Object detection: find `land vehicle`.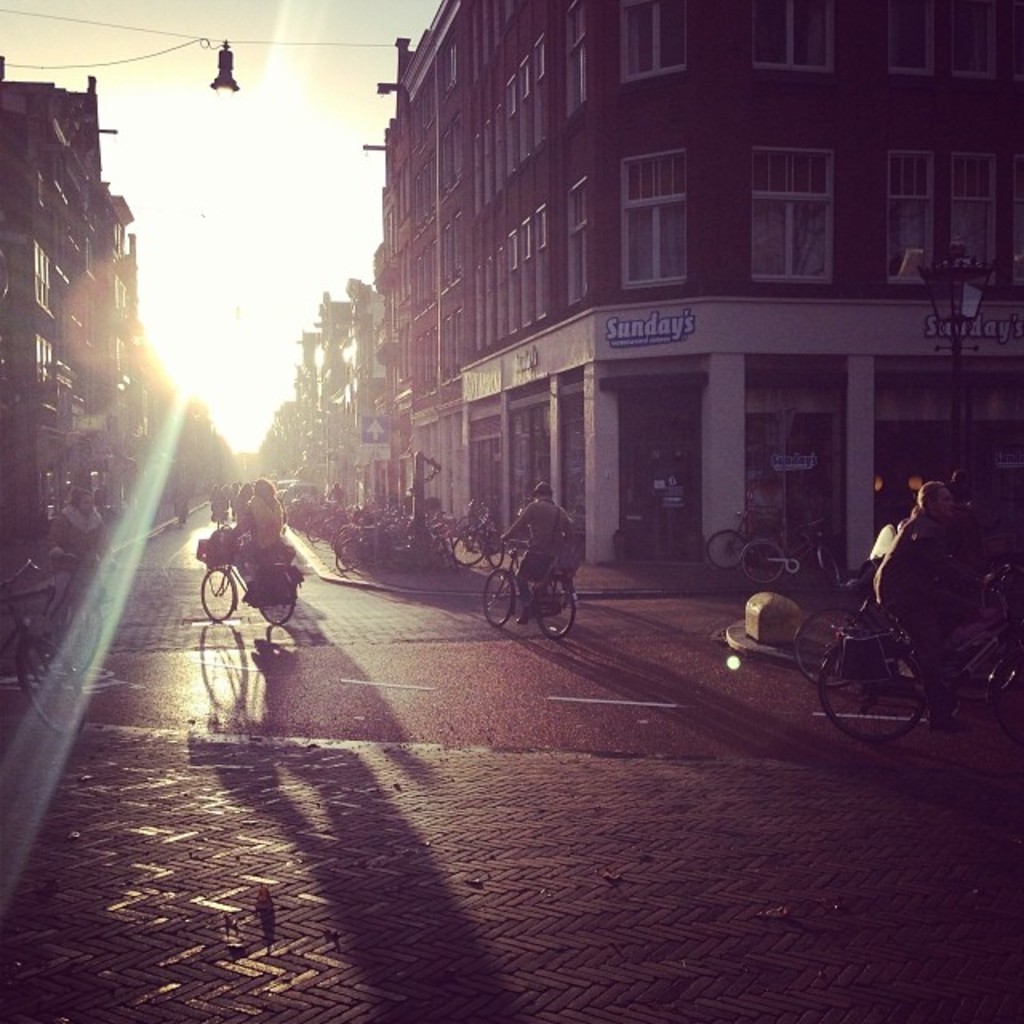
l=483, t=534, r=600, b=646.
